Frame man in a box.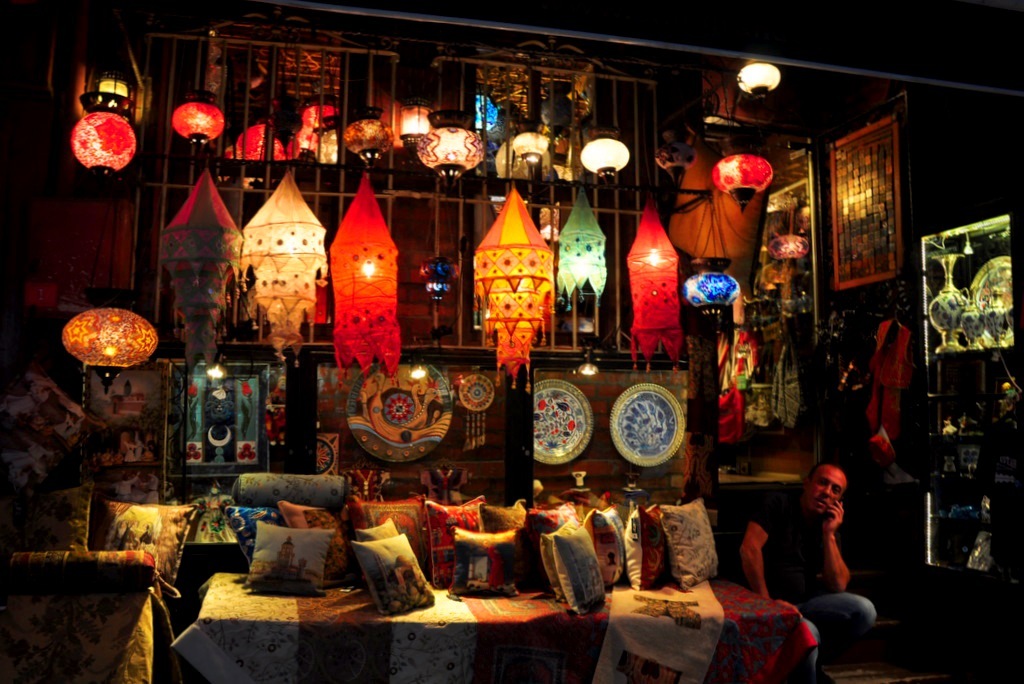
l=785, t=457, r=877, b=618.
